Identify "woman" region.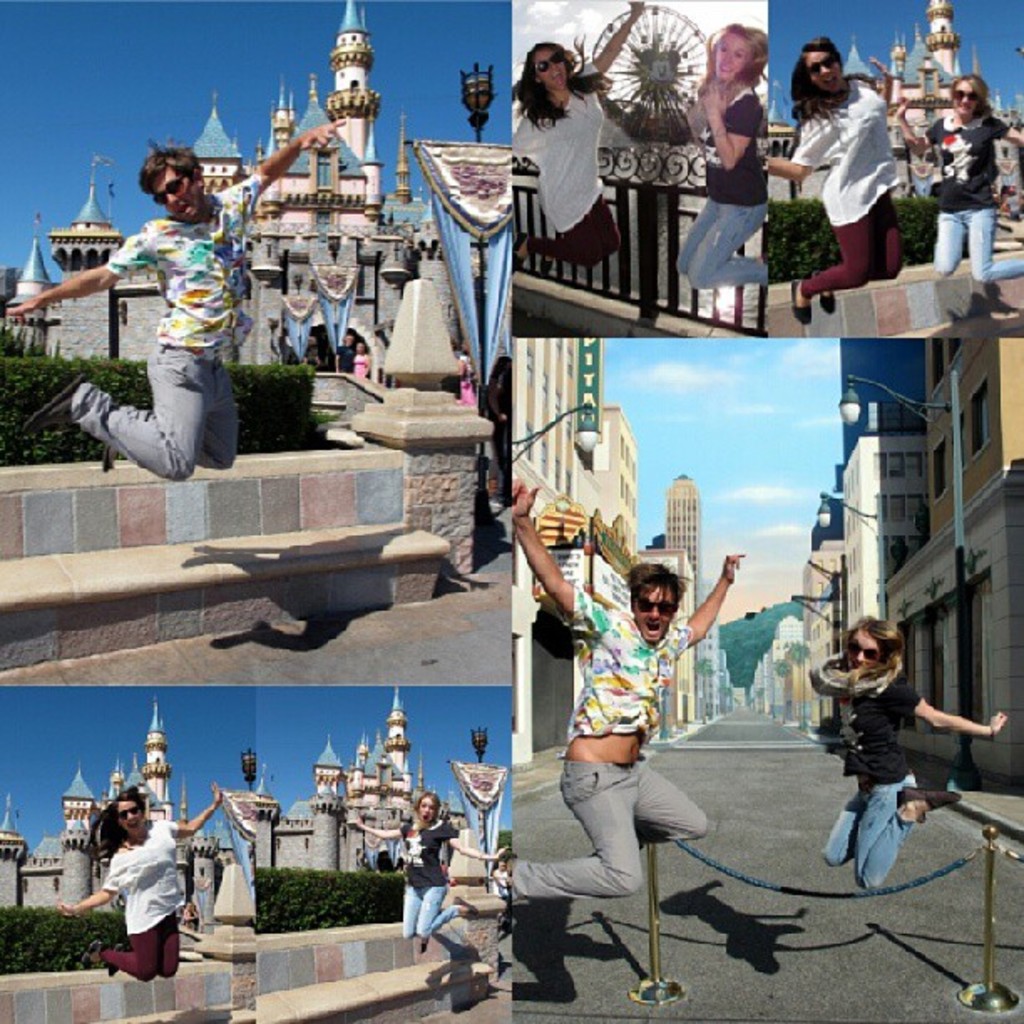
Region: 832,626,1014,892.
